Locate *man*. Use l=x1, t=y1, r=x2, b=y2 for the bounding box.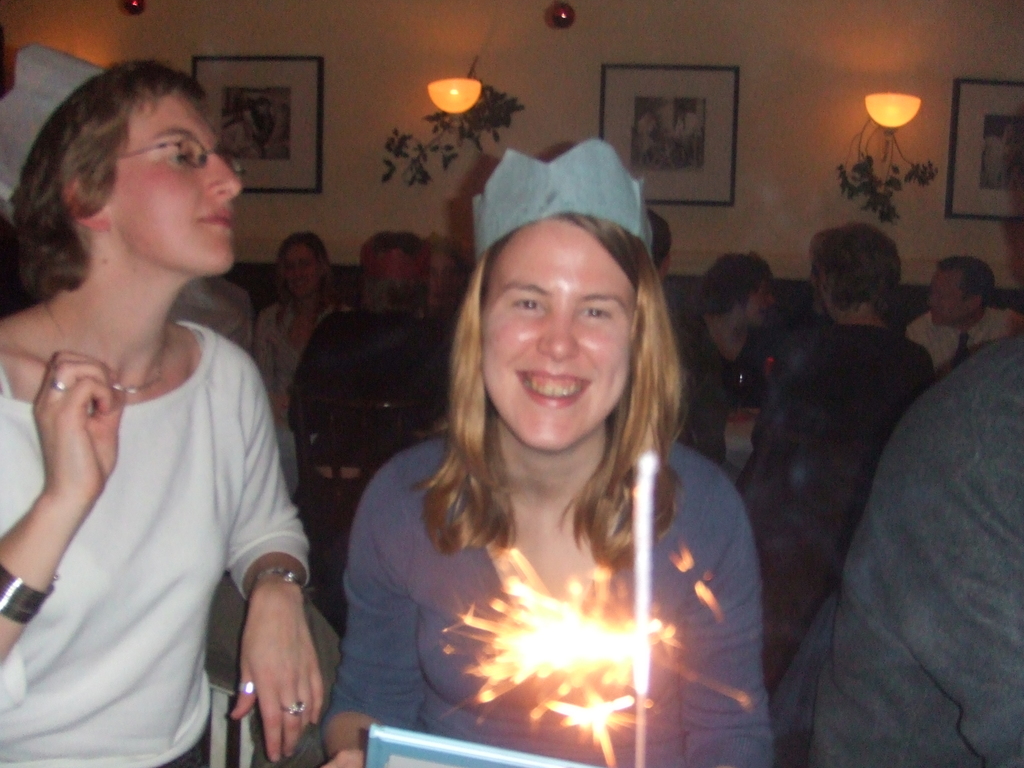
l=731, t=221, r=936, b=699.
